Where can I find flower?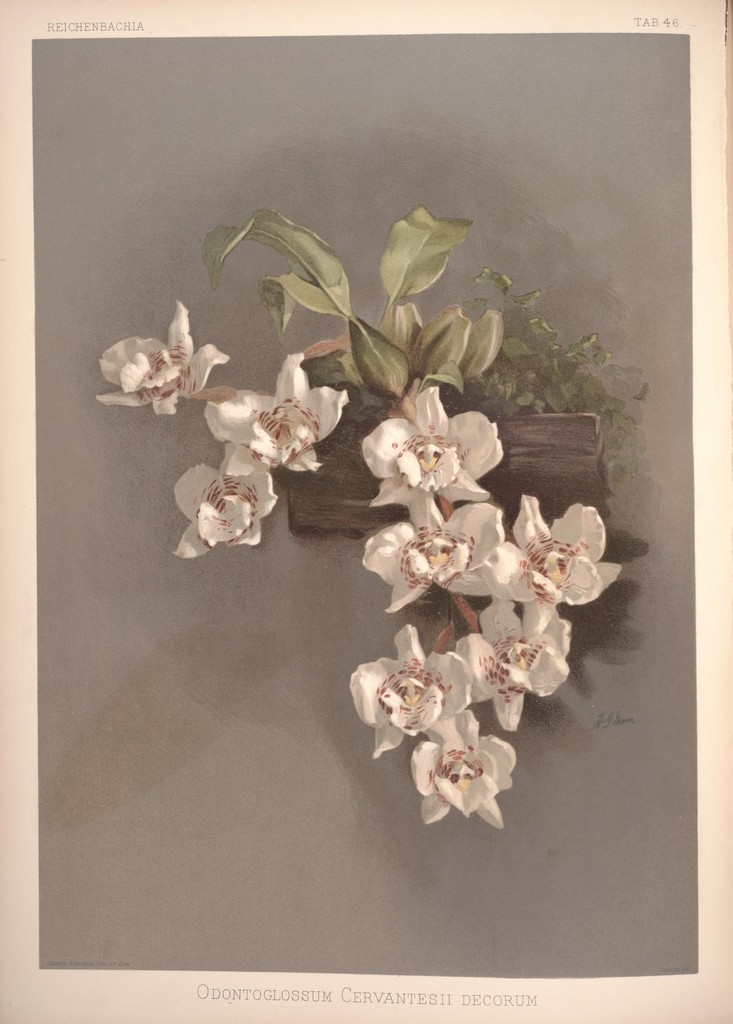
You can find it at locate(457, 604, 572, 733).
